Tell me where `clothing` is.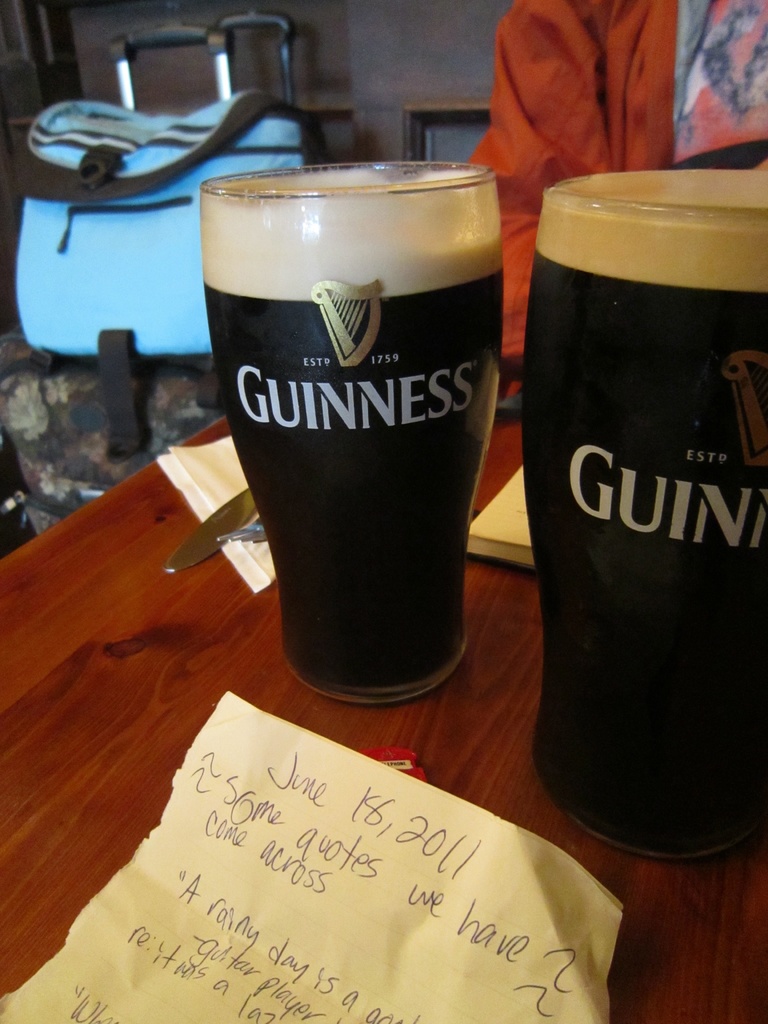
`clothing` is at (463,0,767,408).
